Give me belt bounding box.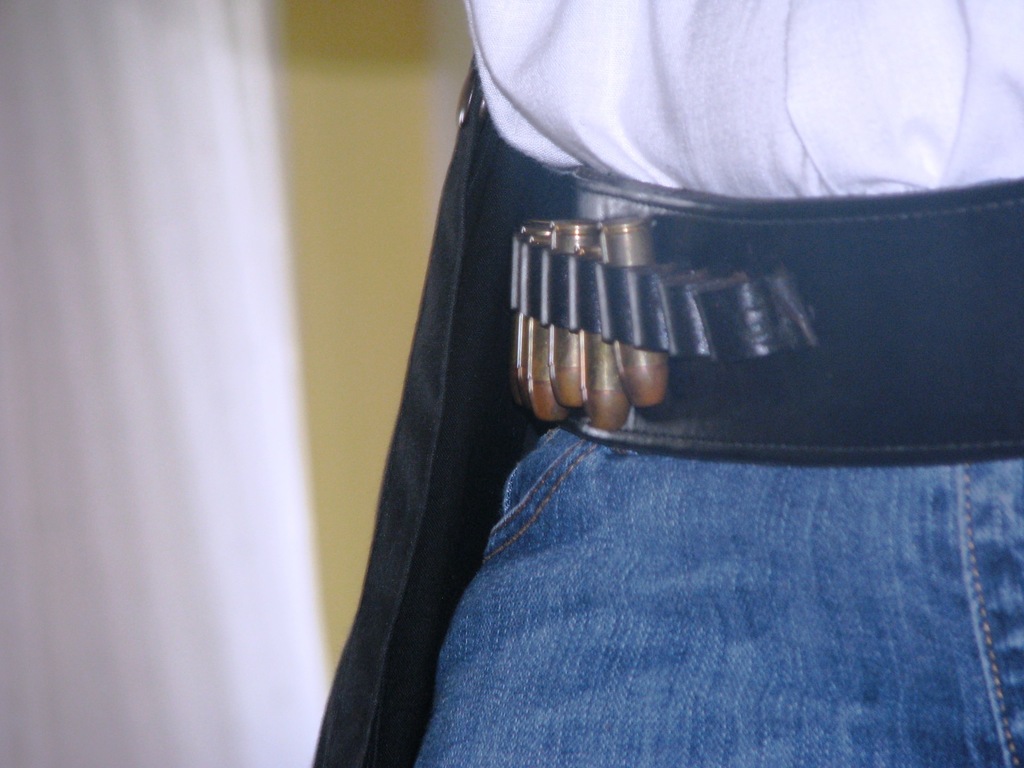
region(469, 135, 1023, 445).
